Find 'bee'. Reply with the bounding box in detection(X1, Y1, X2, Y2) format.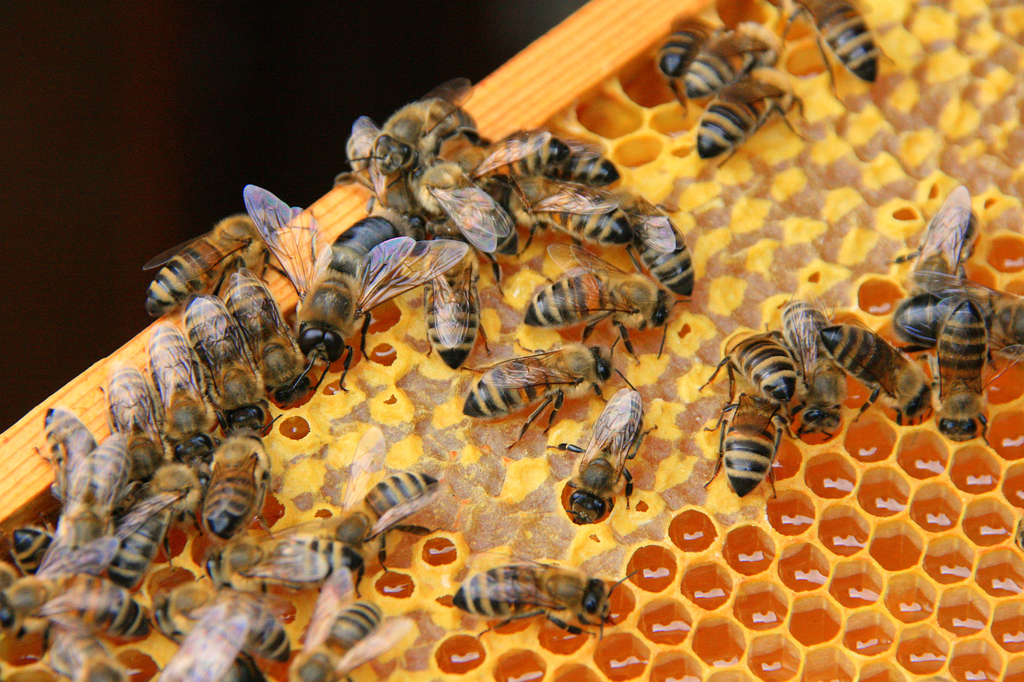
detection(282, 594, 423, 681).
